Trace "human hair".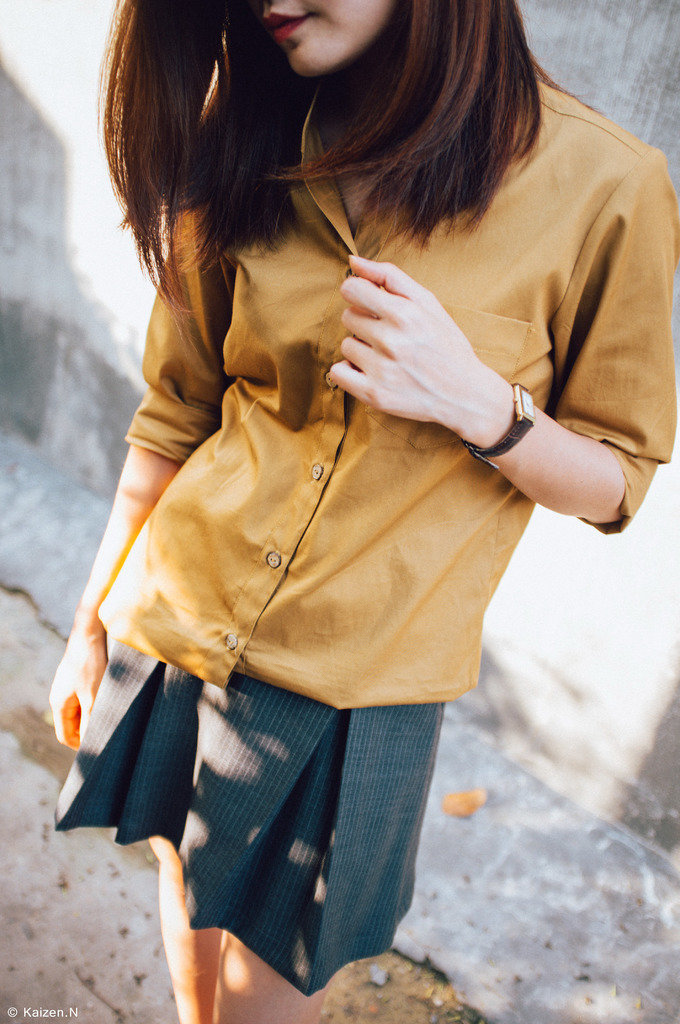
Traced to (left=103, top=0, right=624, bottom=310).
